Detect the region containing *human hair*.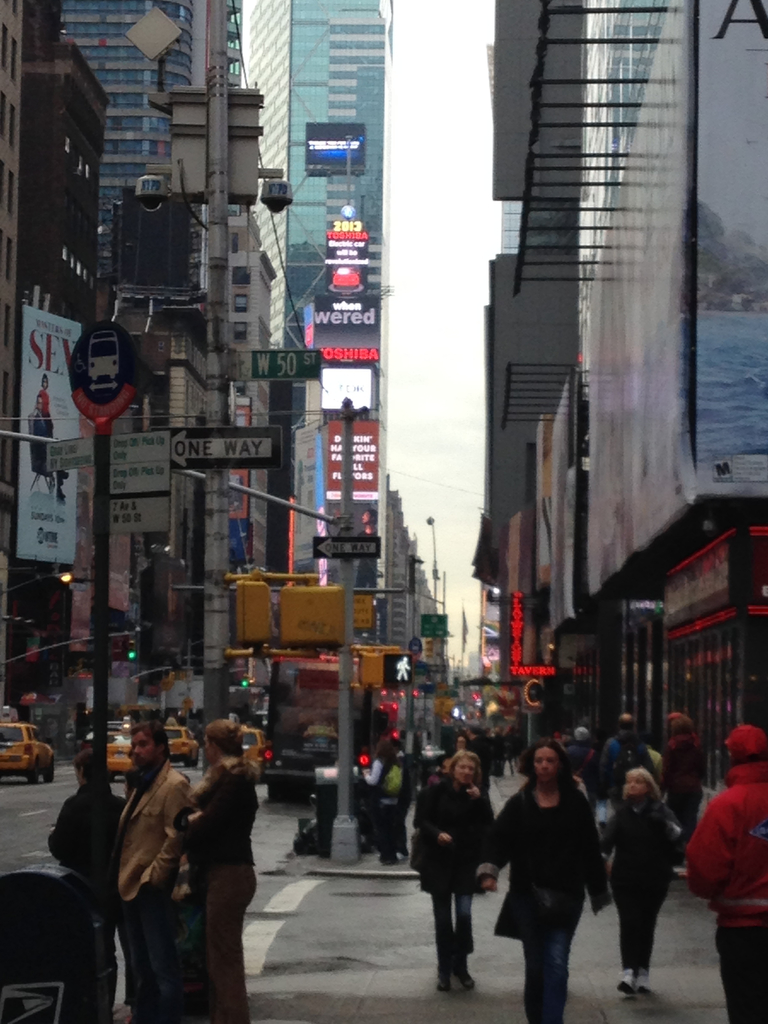
522/742/574/805.
